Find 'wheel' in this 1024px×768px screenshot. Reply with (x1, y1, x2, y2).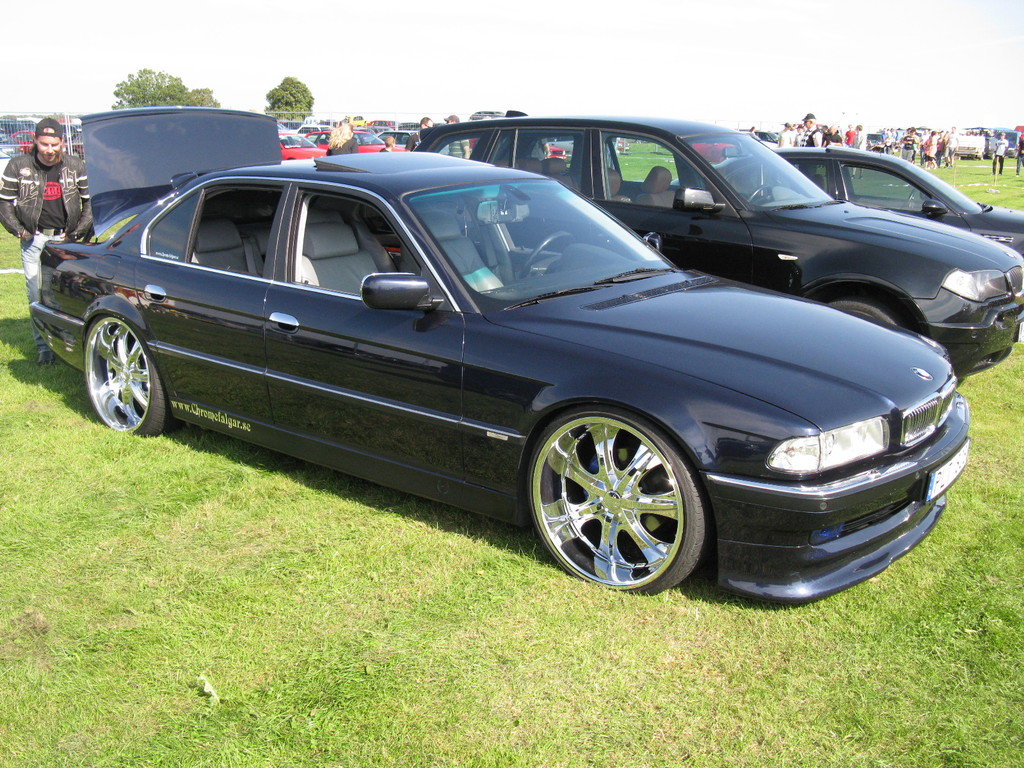
(532, 410, 707, 596).
